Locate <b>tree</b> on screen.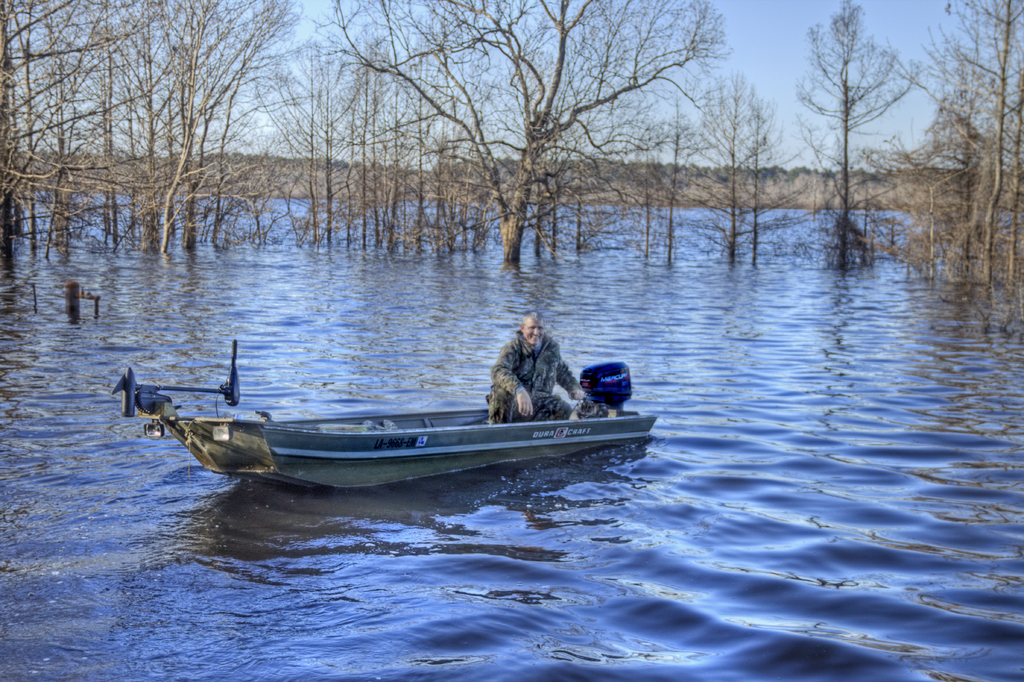
On screen at 788 19 939 238.
